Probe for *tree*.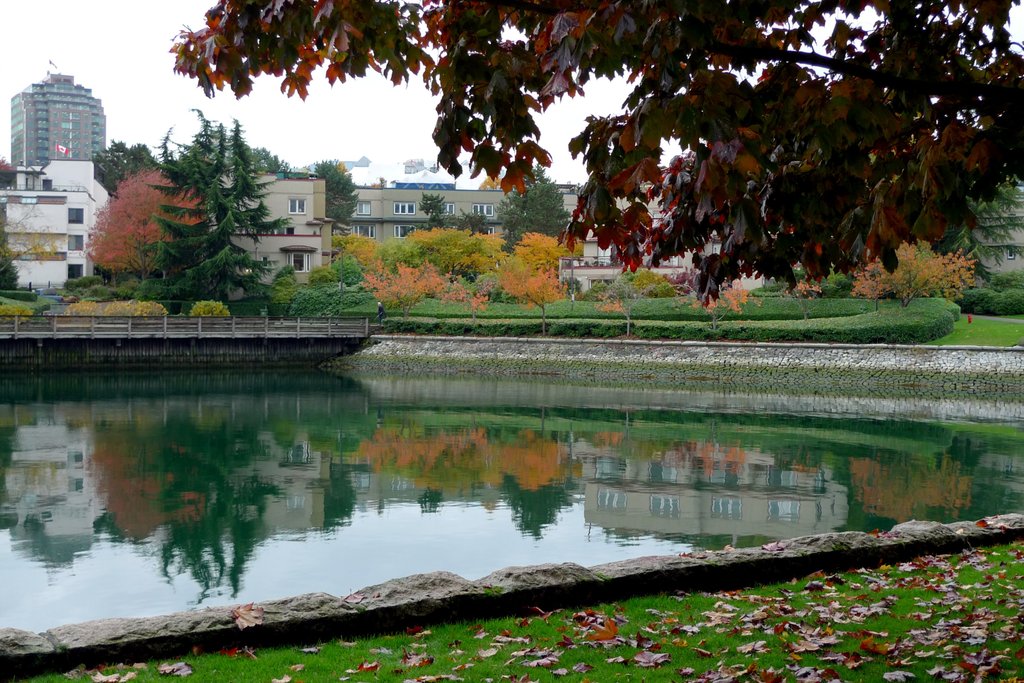
Probe result: 98:135:180:289.
